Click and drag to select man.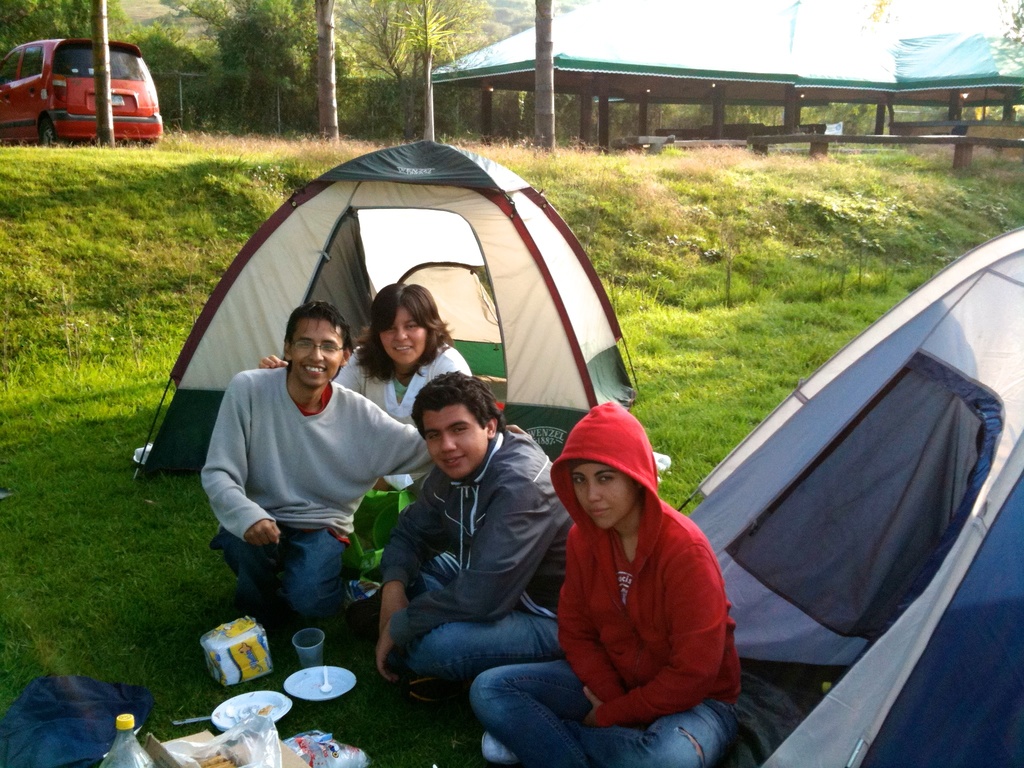
Selection: <box>179,268,428,682</box>.
